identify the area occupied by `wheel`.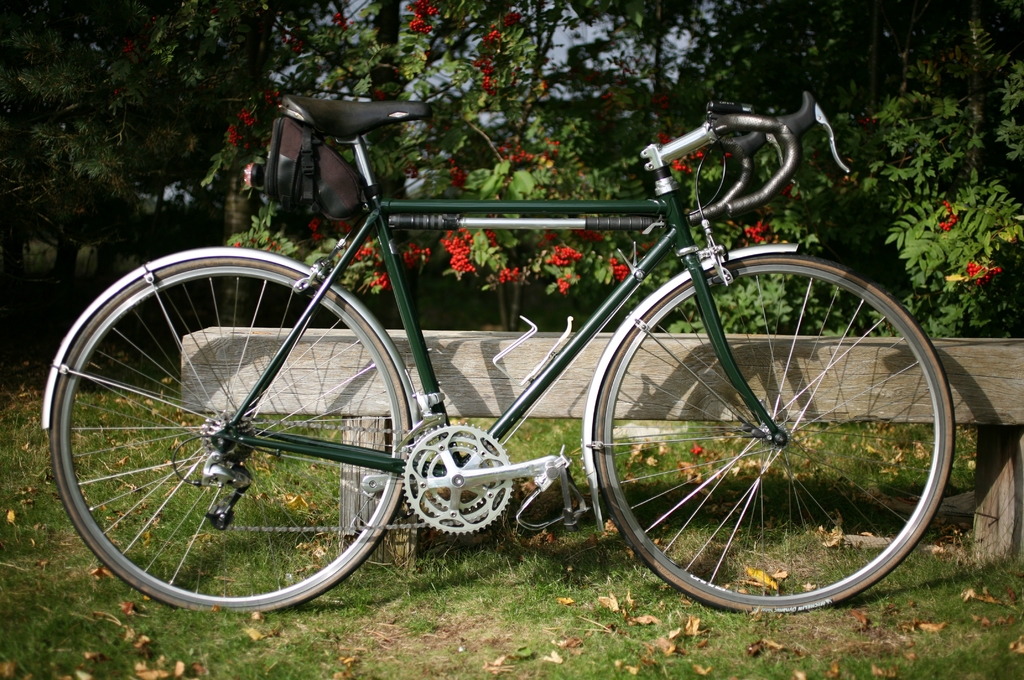
Area: detection(52, 246, 416, 606).
